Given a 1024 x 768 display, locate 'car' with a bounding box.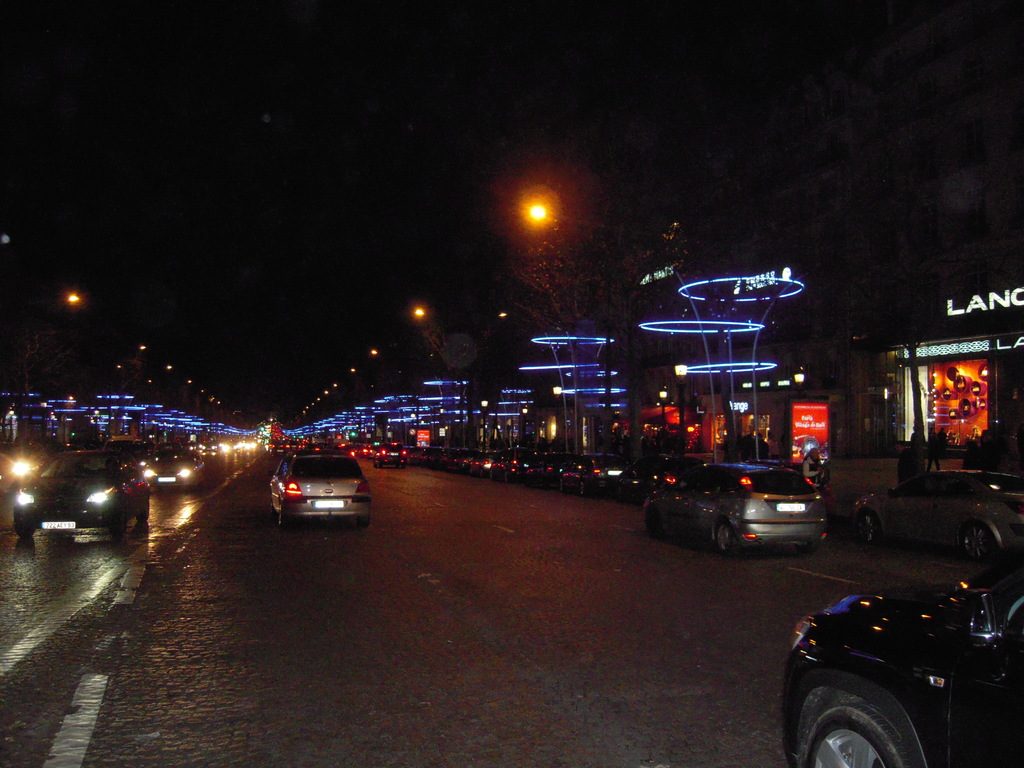
Located: region(781, 557, 1023, 767).
